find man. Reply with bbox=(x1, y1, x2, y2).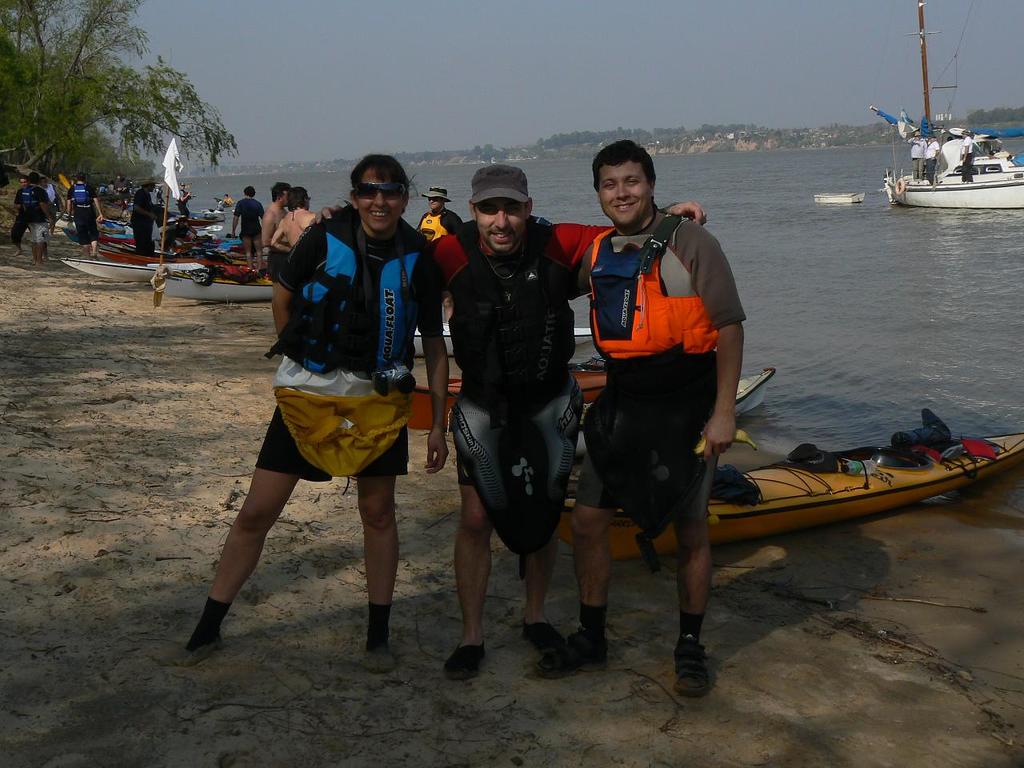
bbox=(908, 132, 926, 182).
